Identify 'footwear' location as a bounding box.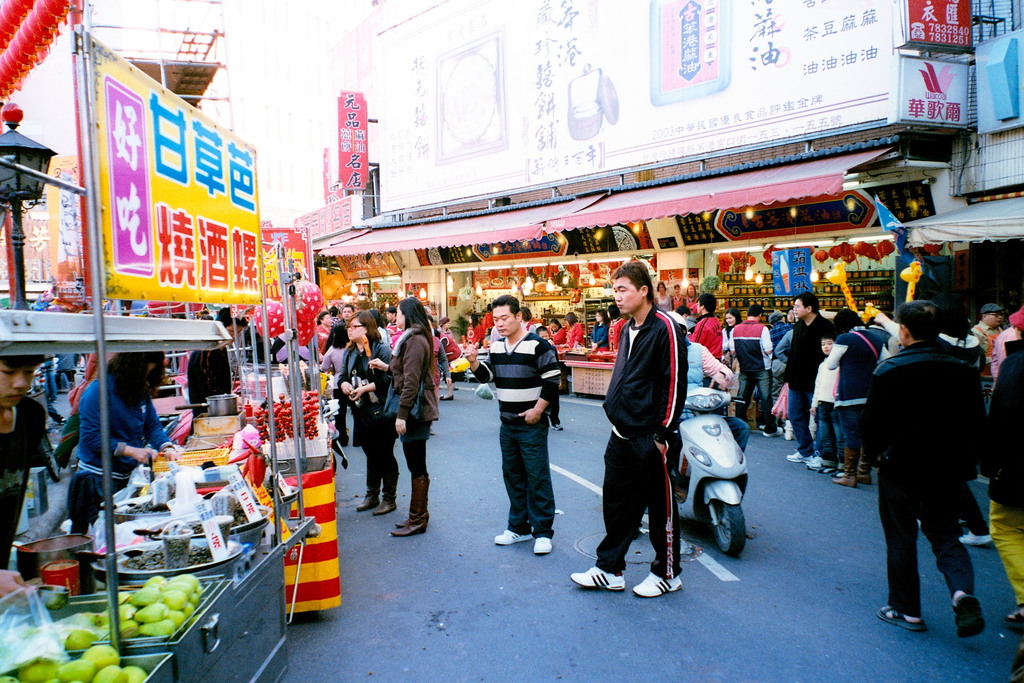
rect(436, 393, 455, 404).
